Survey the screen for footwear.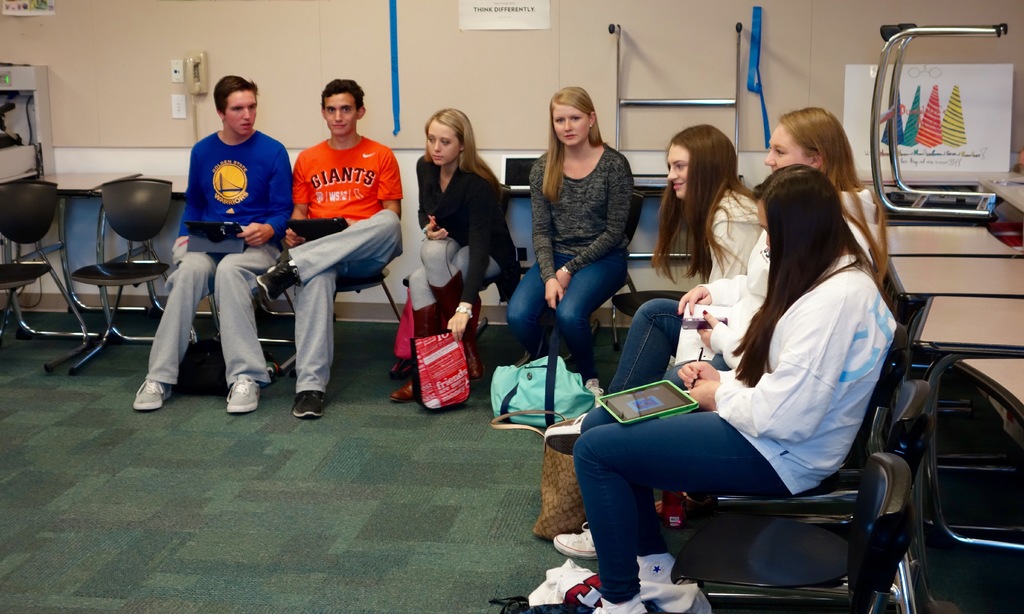
Survey found: (387,307,439,405).
